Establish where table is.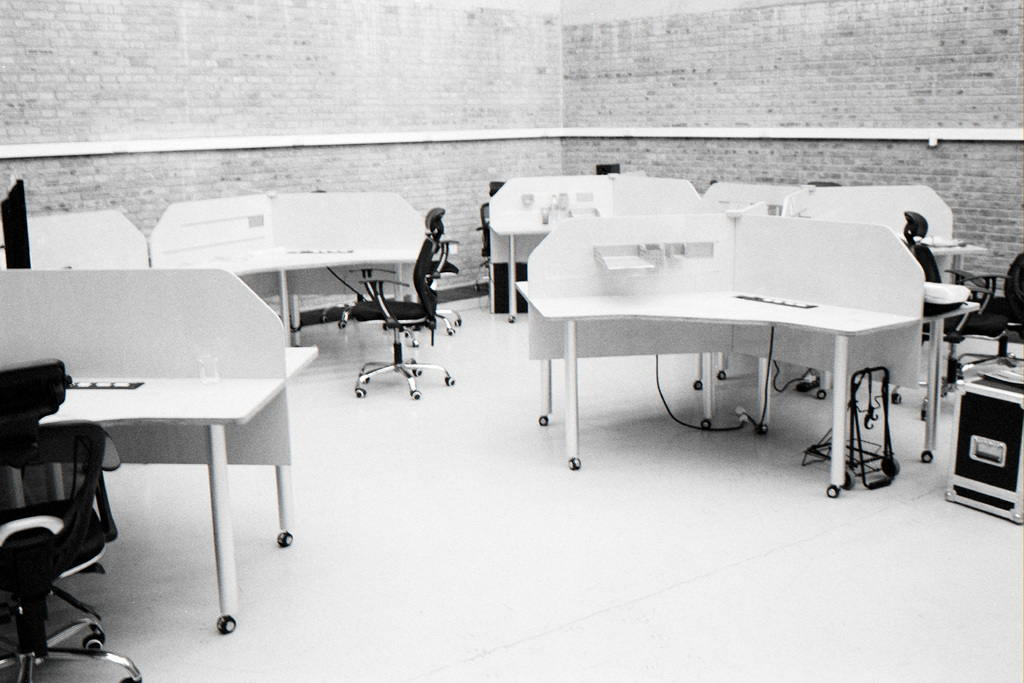
Established at [left=4, top=268, right=296, bottom=642].
